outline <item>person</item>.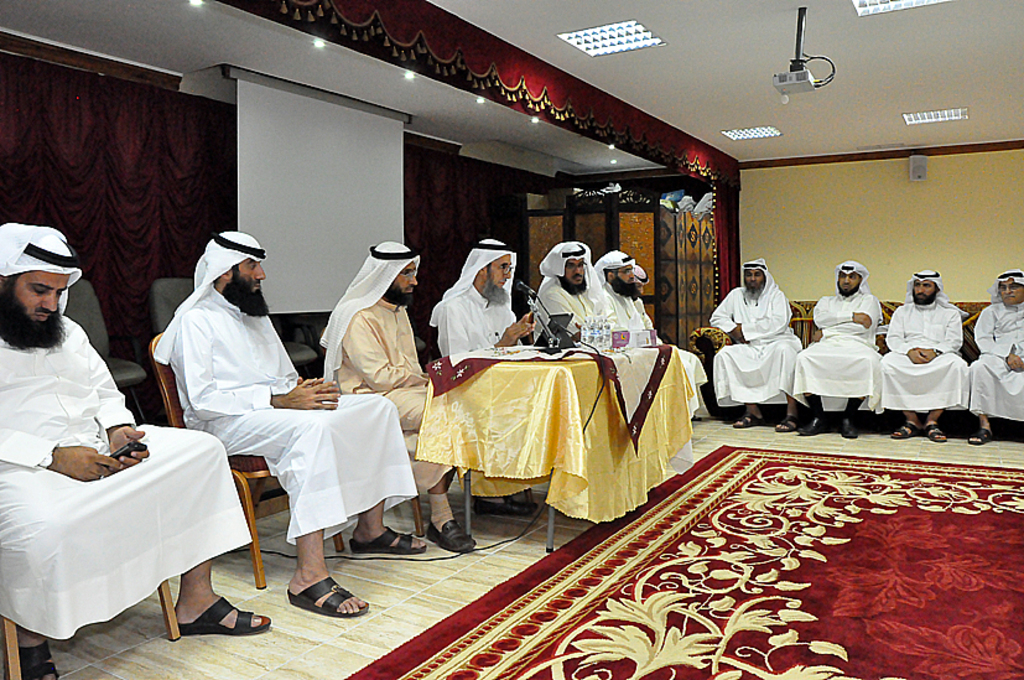
Outline: bbox=(430, 239, 535, 513).
